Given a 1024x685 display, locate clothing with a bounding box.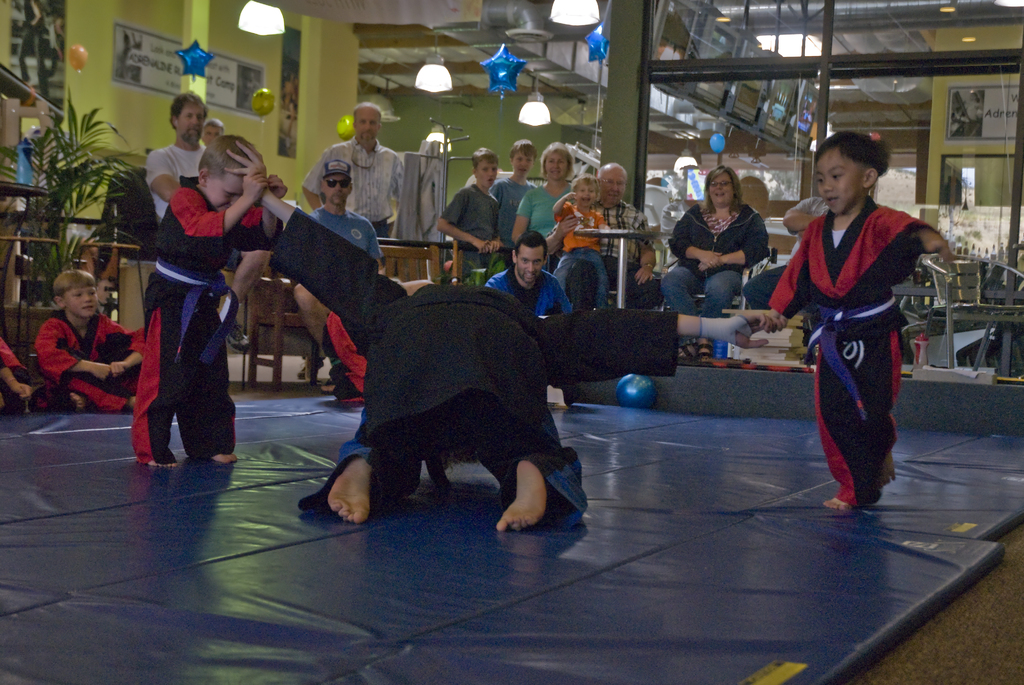
Located: box(274, 205, 690, 543).
